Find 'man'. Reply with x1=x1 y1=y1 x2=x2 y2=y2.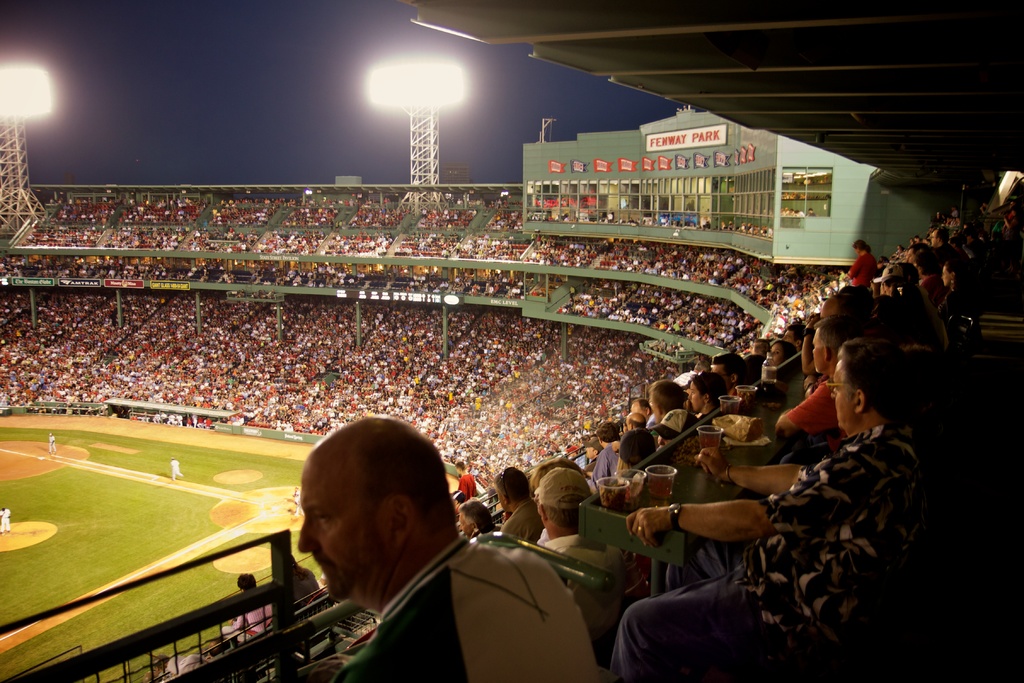
x1=611 y1=337 x2=930 y2=682.
